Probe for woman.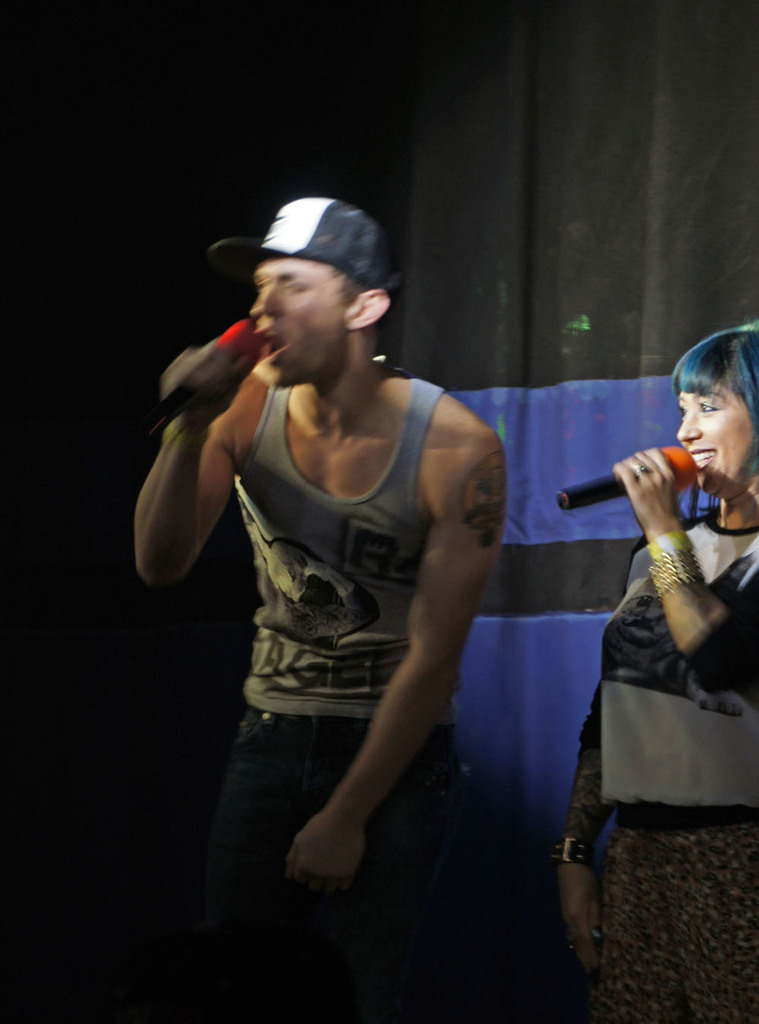
Probe result: [507, 320, 758, 1023].
